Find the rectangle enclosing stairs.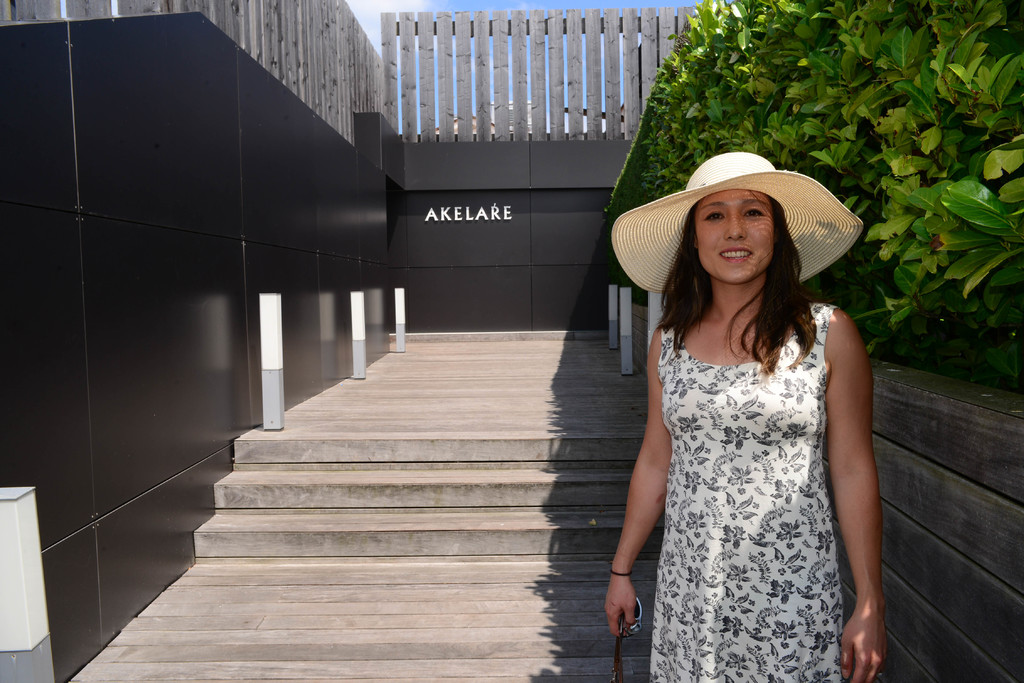
locate(195, 435, 664, 555).
